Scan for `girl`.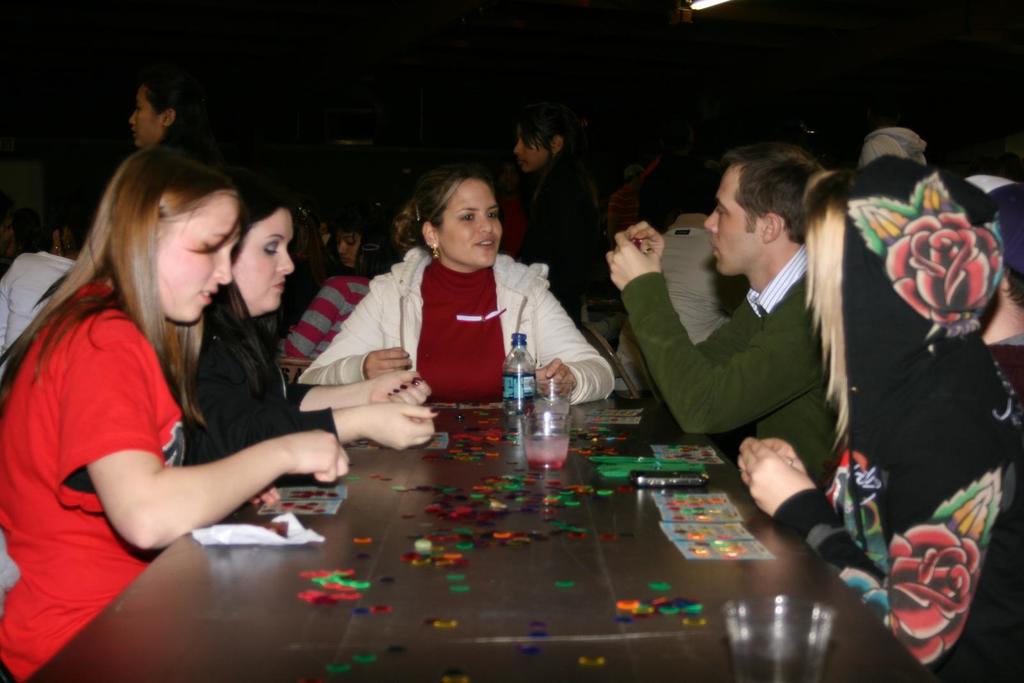
Scan result: rect(0, 144, 348, 682).
